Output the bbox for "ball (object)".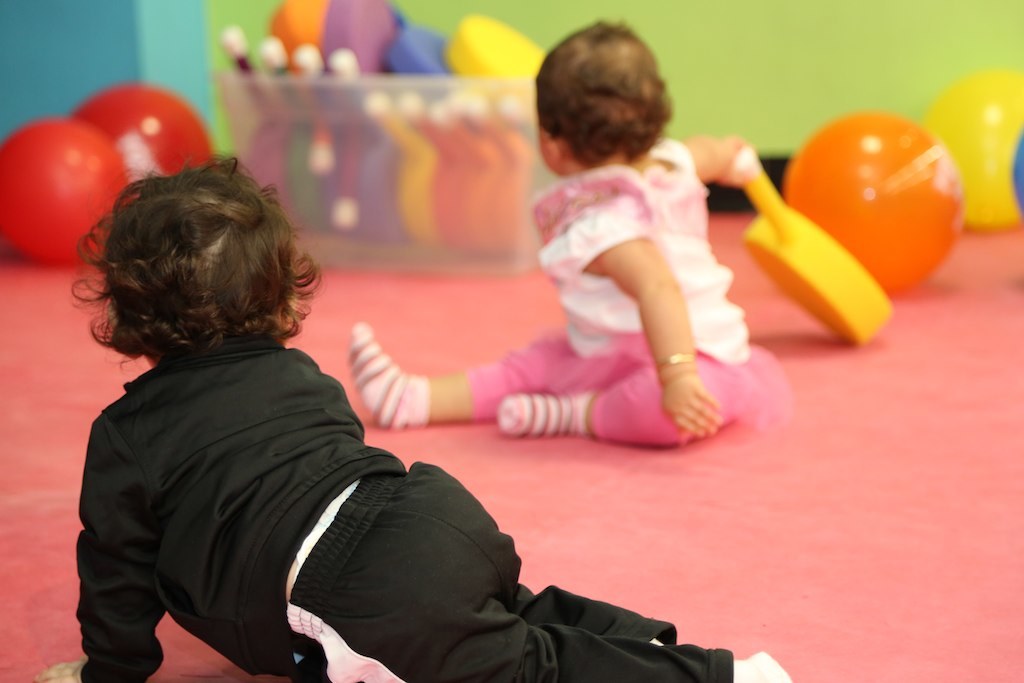
922 70 1023 226.
